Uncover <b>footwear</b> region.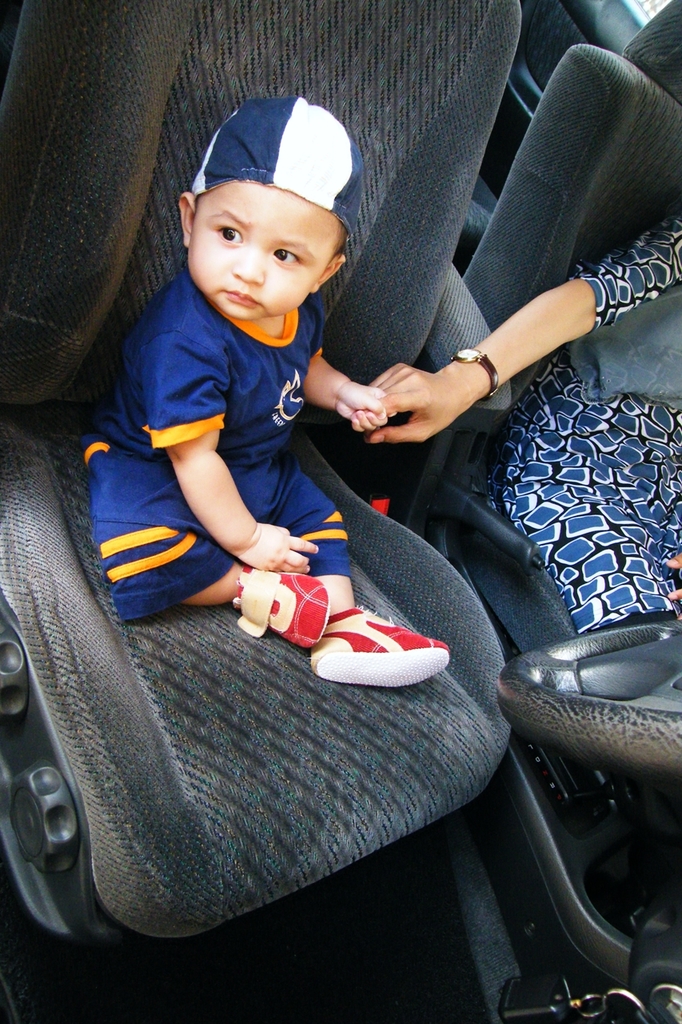
Uncovered: (x1=231, y1=561, x2=329, y2=649).
